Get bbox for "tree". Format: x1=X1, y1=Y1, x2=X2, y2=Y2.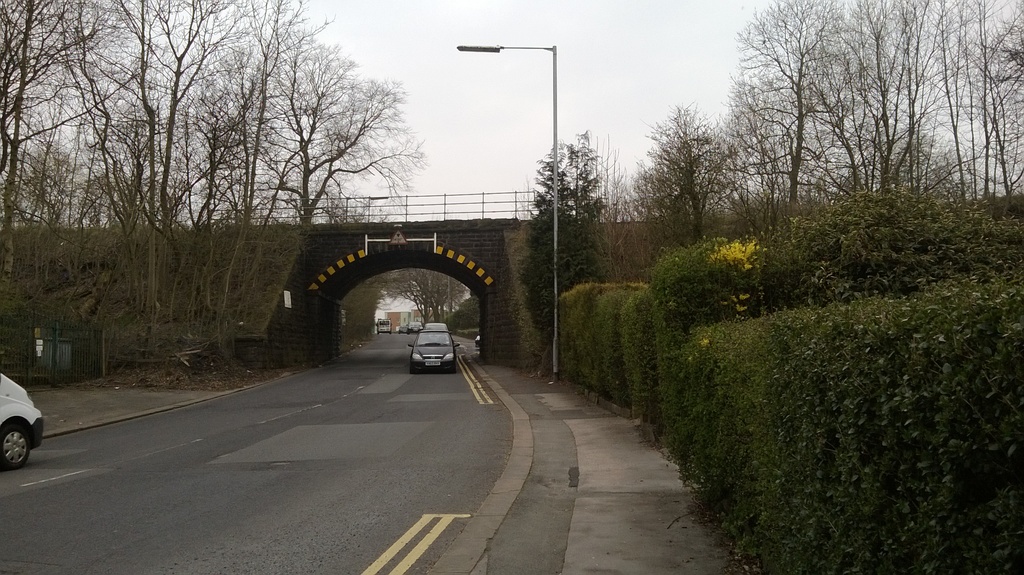
x1=521, y1=137, x2=624, y2=359.
